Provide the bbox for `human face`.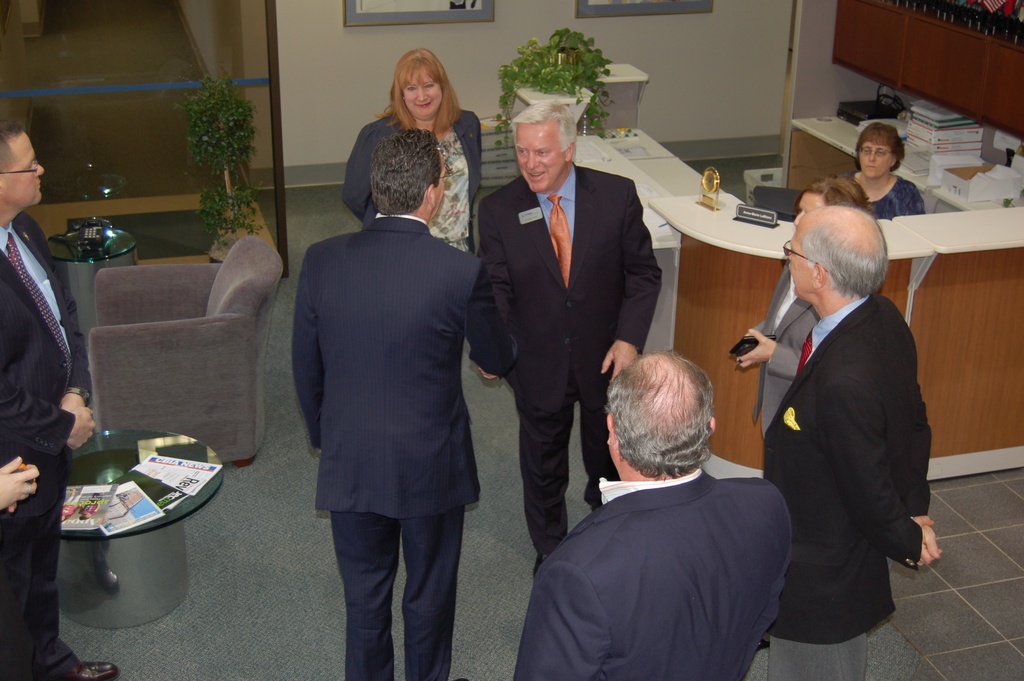
locate(857, 137, 897, 180).
